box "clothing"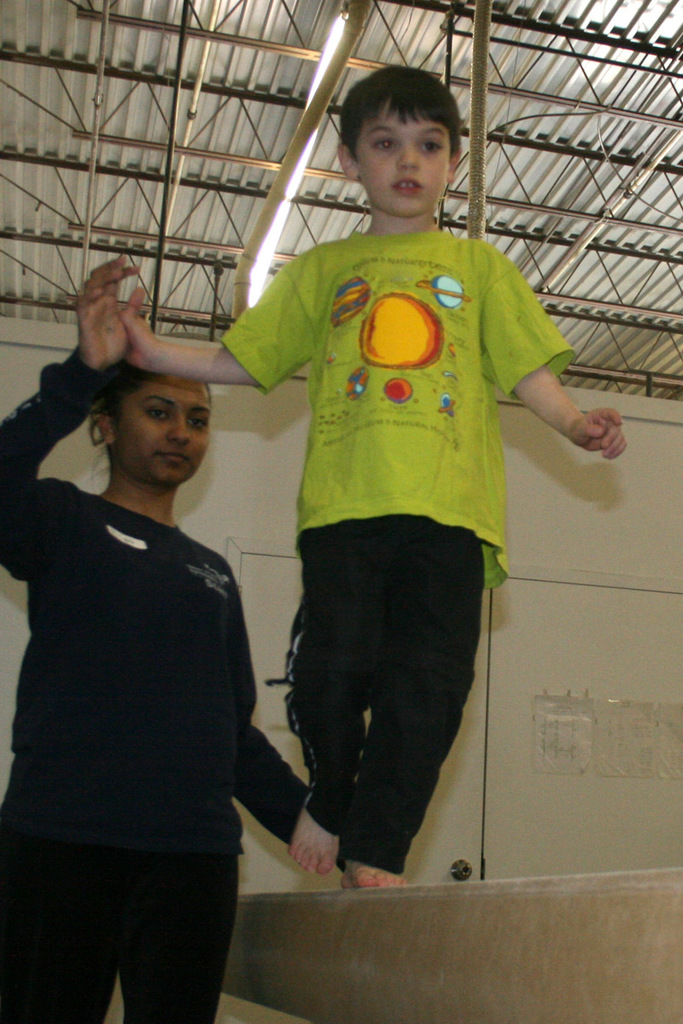
[204, 167, 566, 899]
